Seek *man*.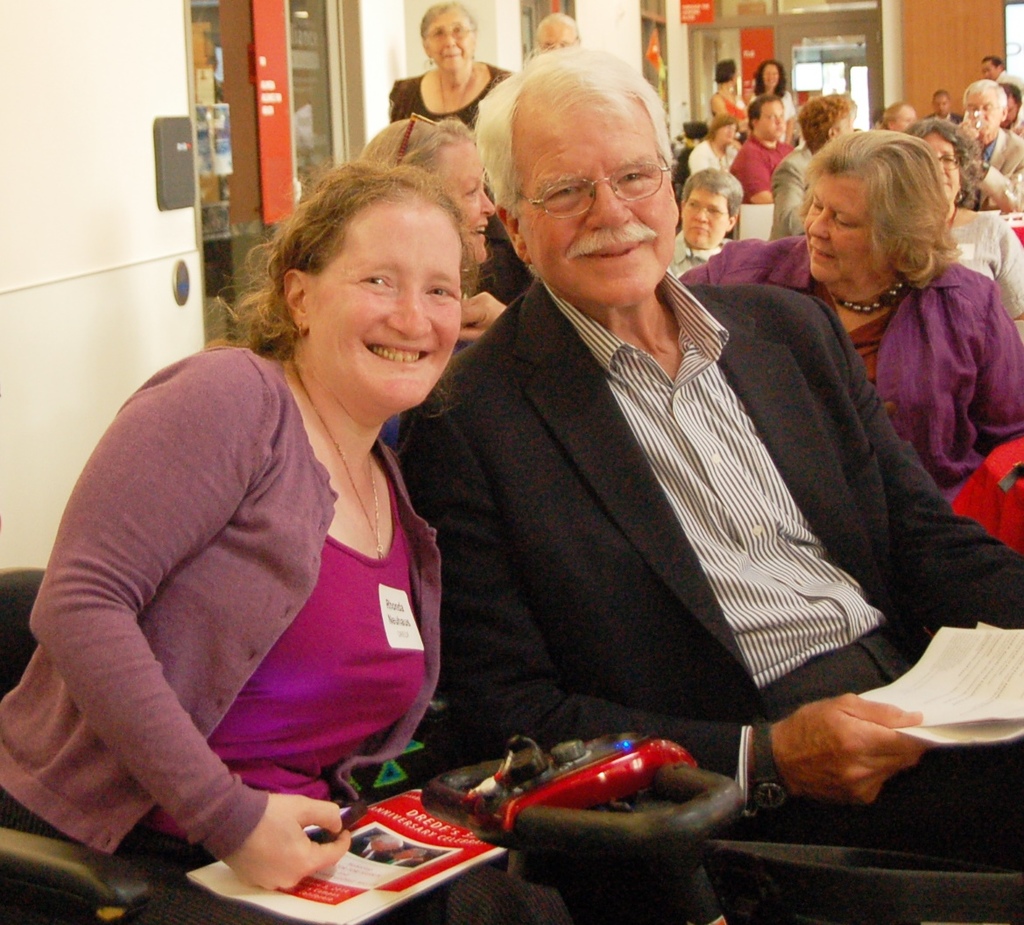
detection(730, 93, 802, 203).
